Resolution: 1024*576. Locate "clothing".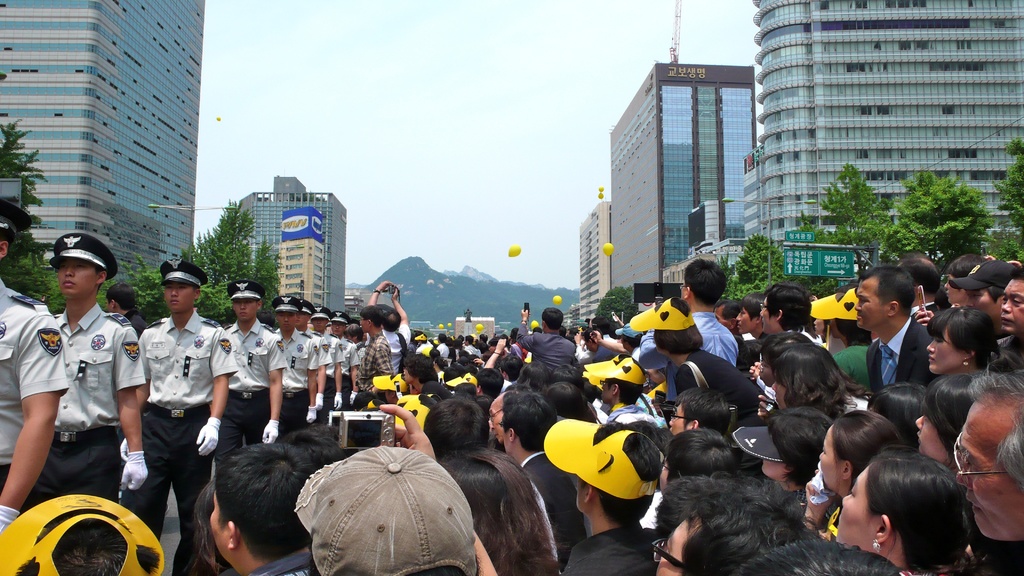
select_region(31, 303, 146, 528).
